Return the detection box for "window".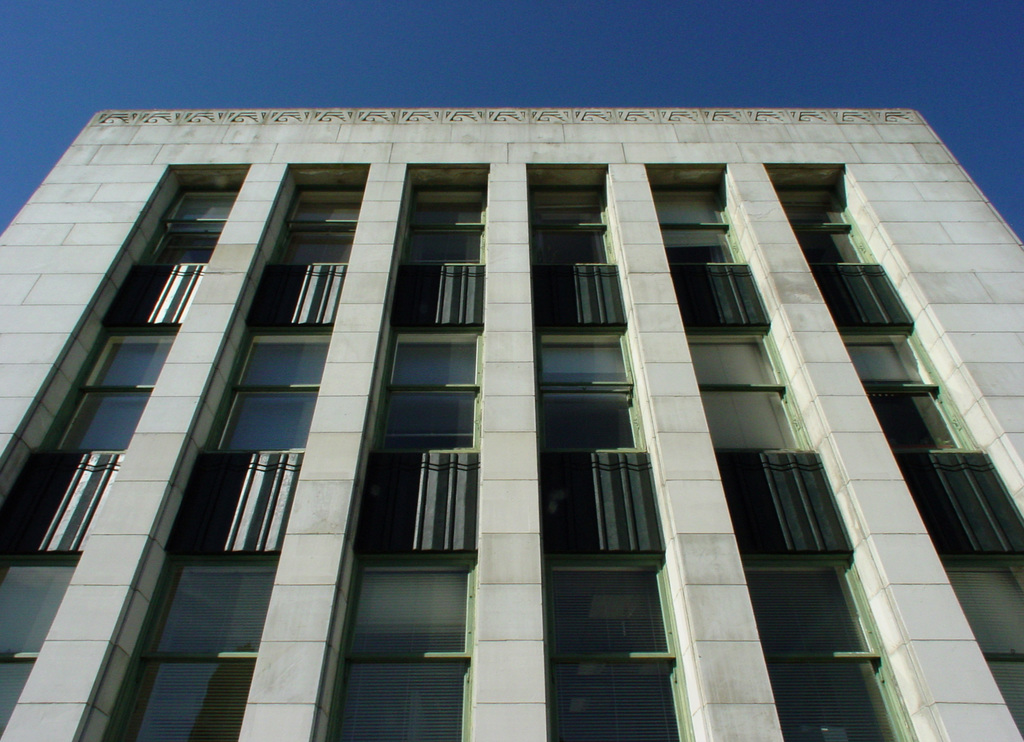
left=687, top=326, right=808, bottom=451.
